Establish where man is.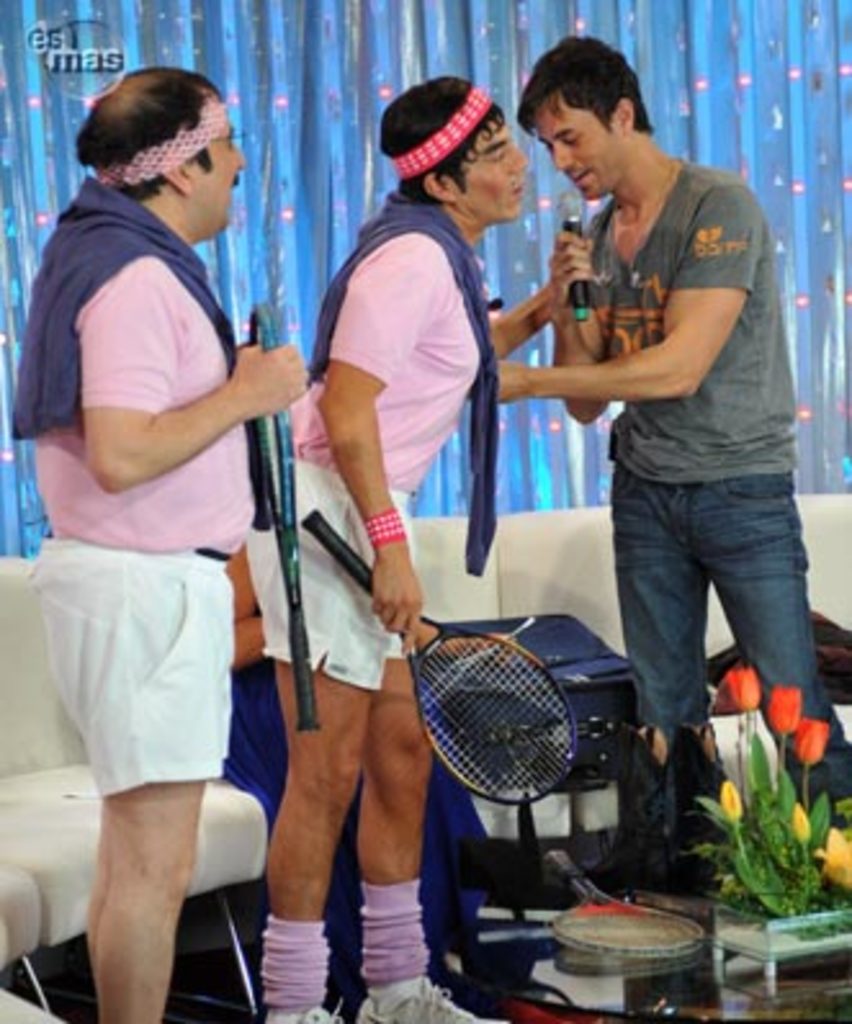
Established at x1=494, y1=33, x2=842, y2=913.
